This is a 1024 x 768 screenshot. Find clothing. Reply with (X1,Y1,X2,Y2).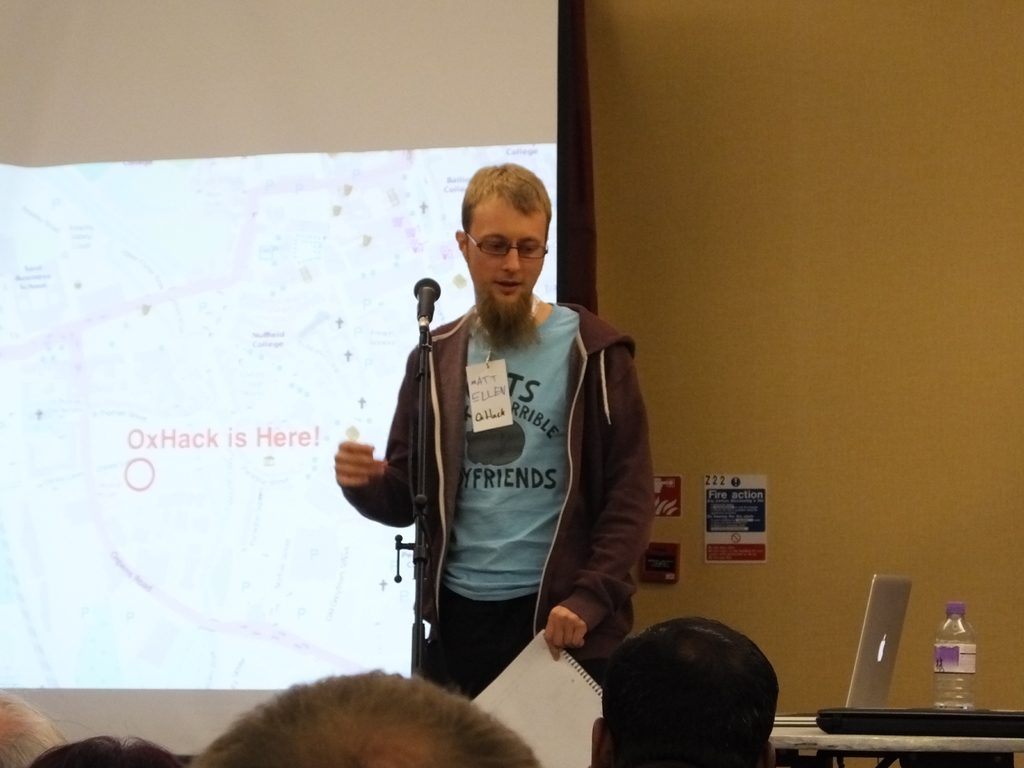
(344,303,646,703).
